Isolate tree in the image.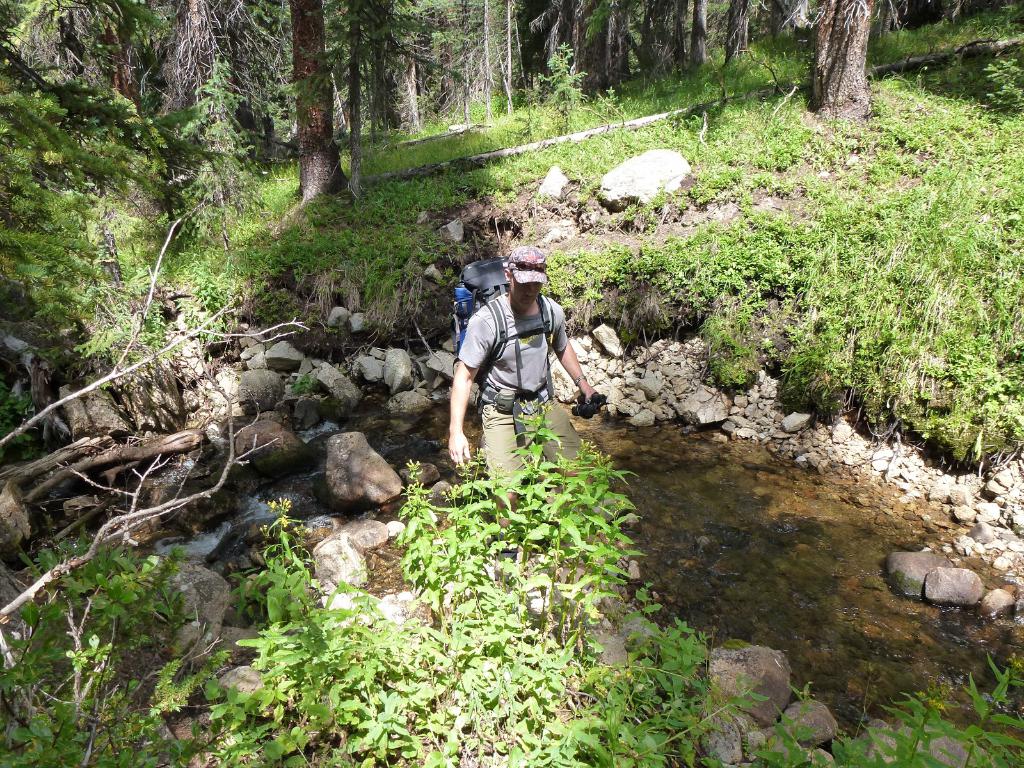
Isolated region: bbox=[796, 0, 875, 121].
